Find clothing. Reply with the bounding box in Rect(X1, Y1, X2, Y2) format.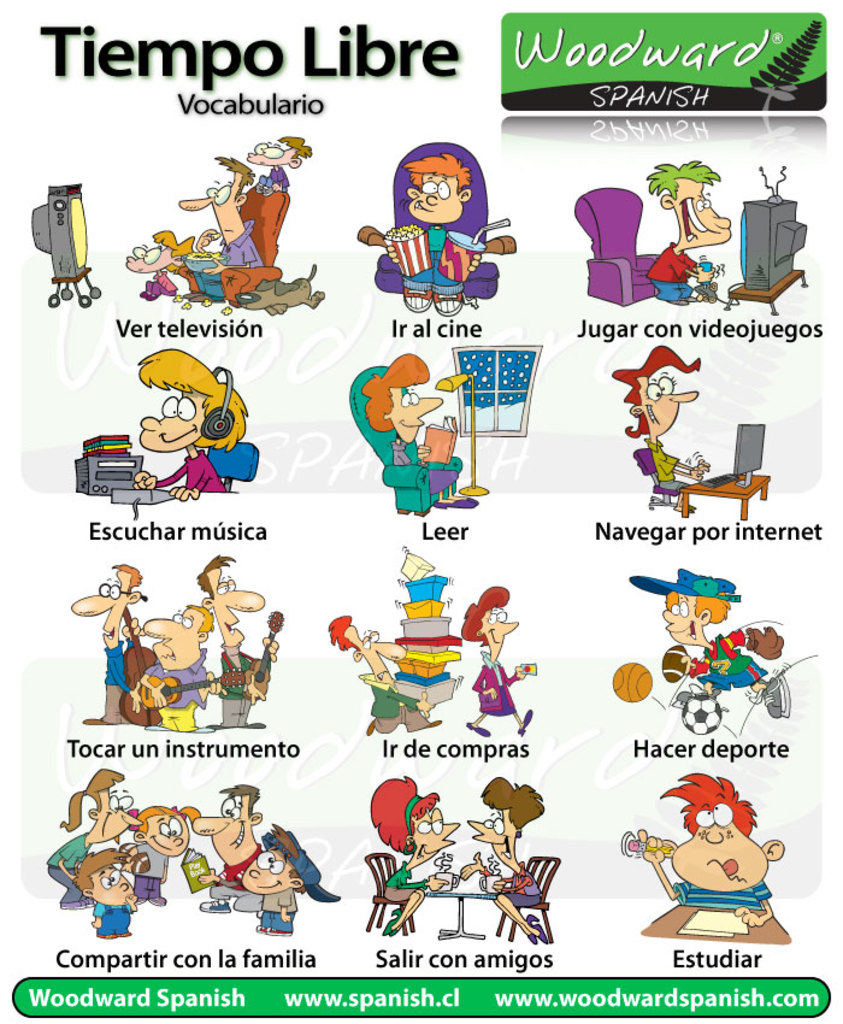
Rect(459, 660, 520, 719).
